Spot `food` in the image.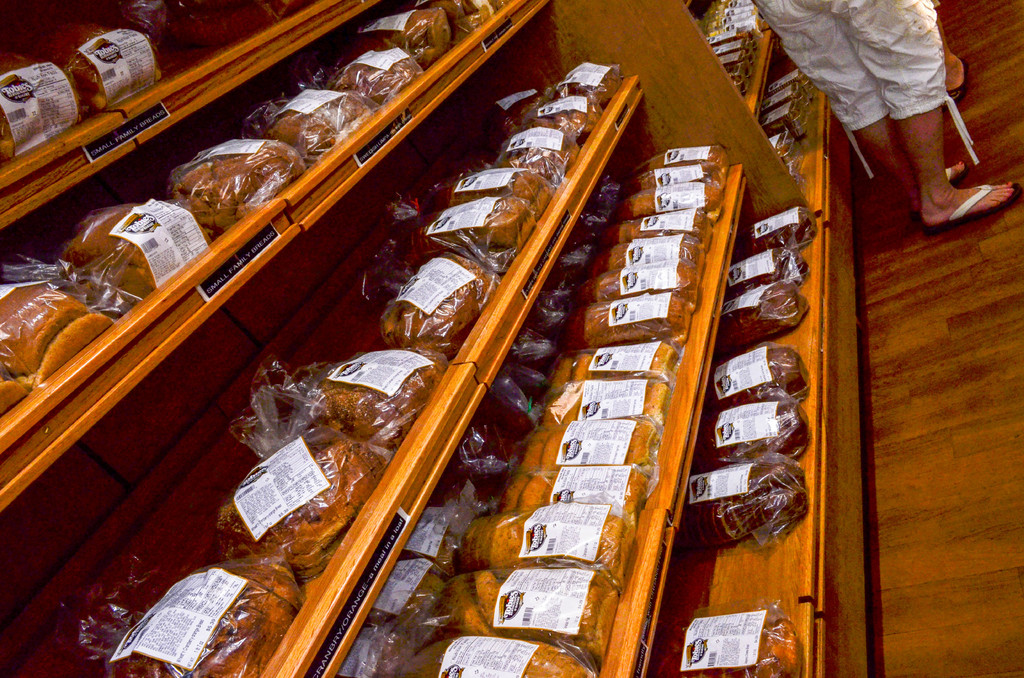
`food` found at [x1=406, y1=633, x2=598, y2=677].
